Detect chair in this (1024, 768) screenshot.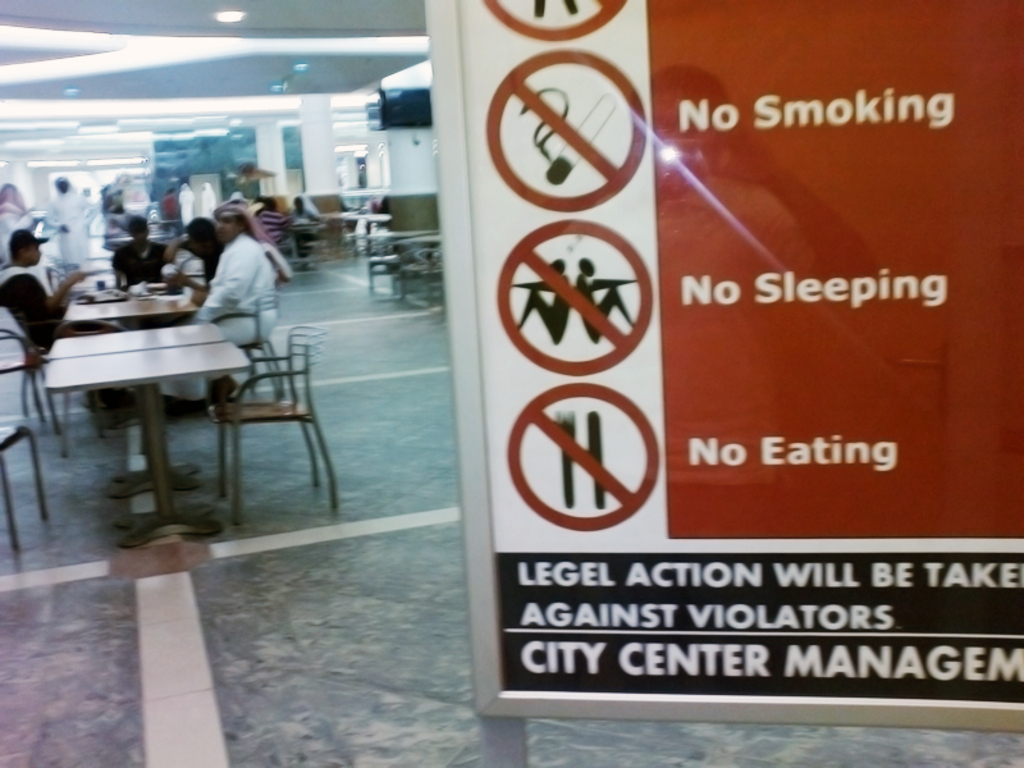
Detection: 207, 323, 339, 534.
